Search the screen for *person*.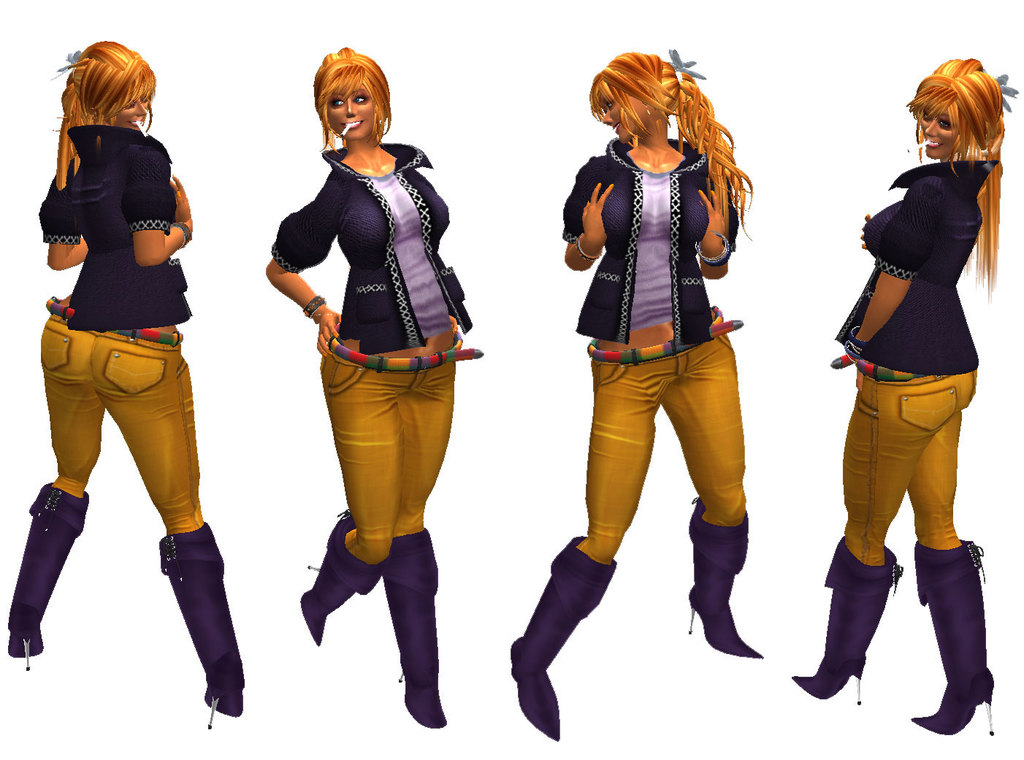
Found at <bbox>6, 39, 241, 732</bbox>.
